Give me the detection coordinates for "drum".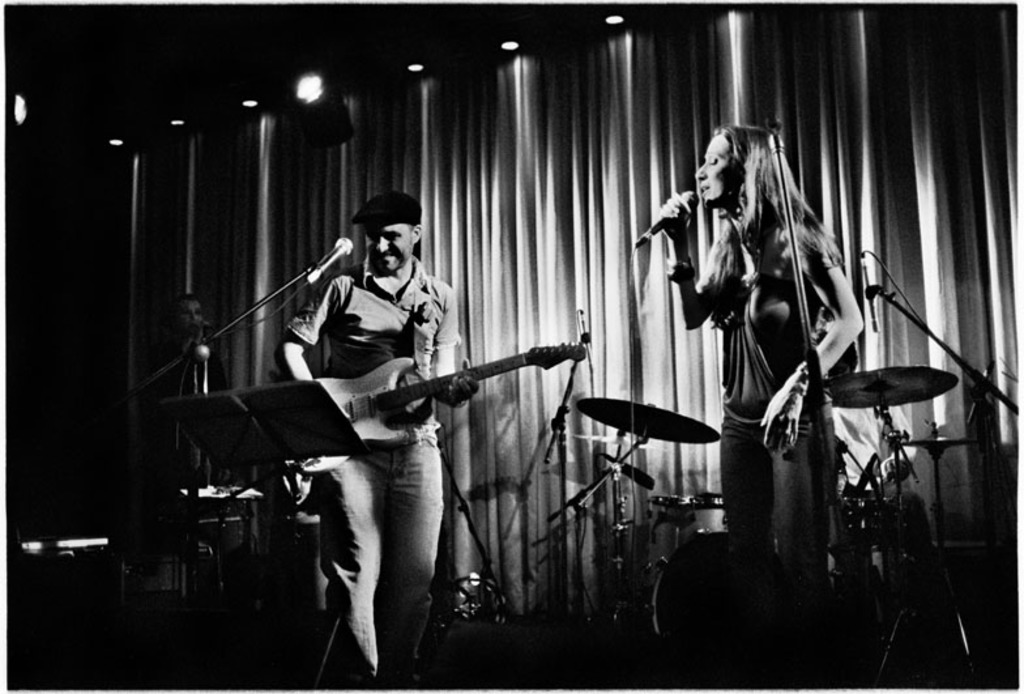
(left=649, top=498, right=675, bottom=586).
